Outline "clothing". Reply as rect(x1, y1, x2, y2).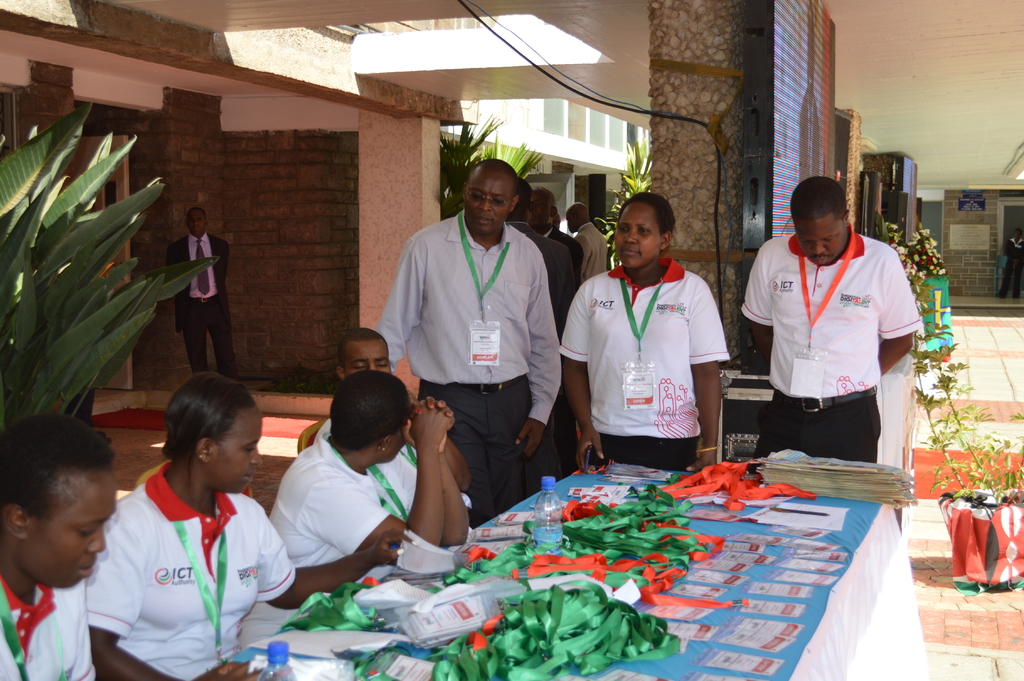
rect(1002, 237, 1023, 292).
